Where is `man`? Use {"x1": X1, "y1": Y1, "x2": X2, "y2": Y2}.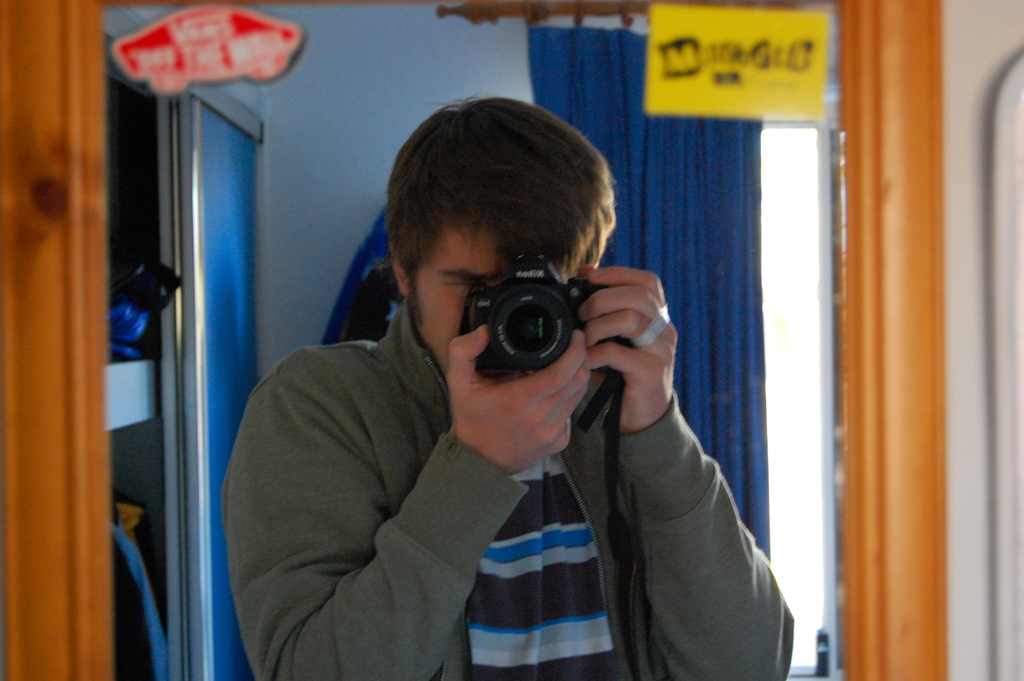
{"x1": 221, "y1": 97, "x2": 797, "y2": 680}.
